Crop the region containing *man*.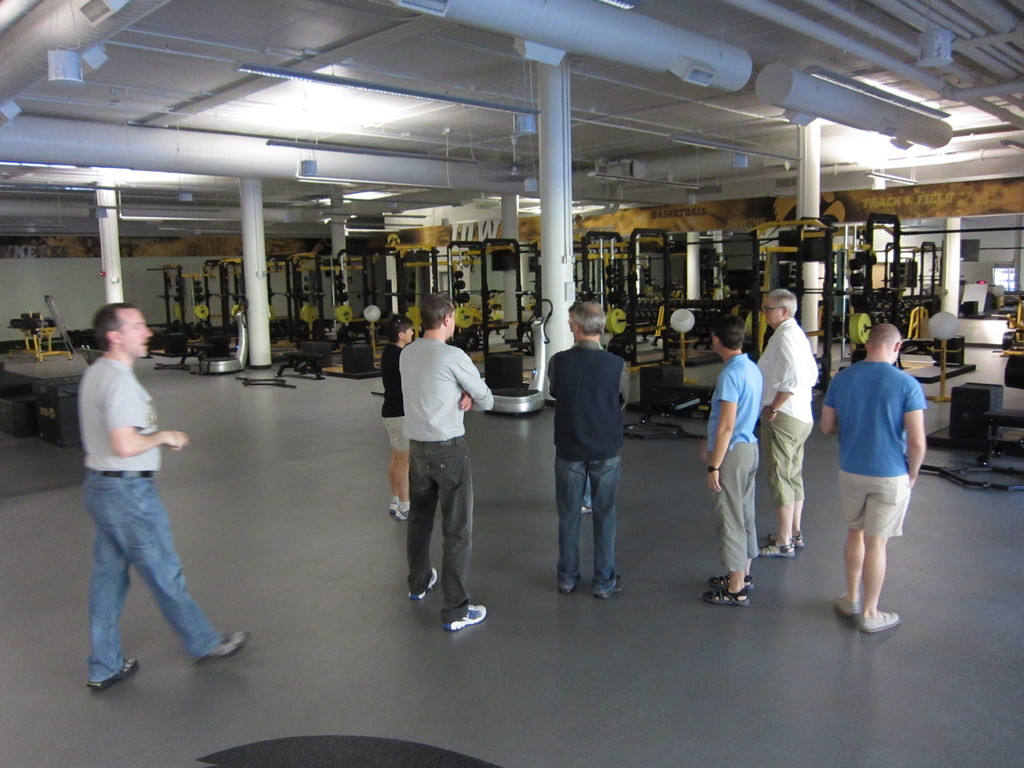
Crop region: left=403, top=298, right=495, bottom=637.
